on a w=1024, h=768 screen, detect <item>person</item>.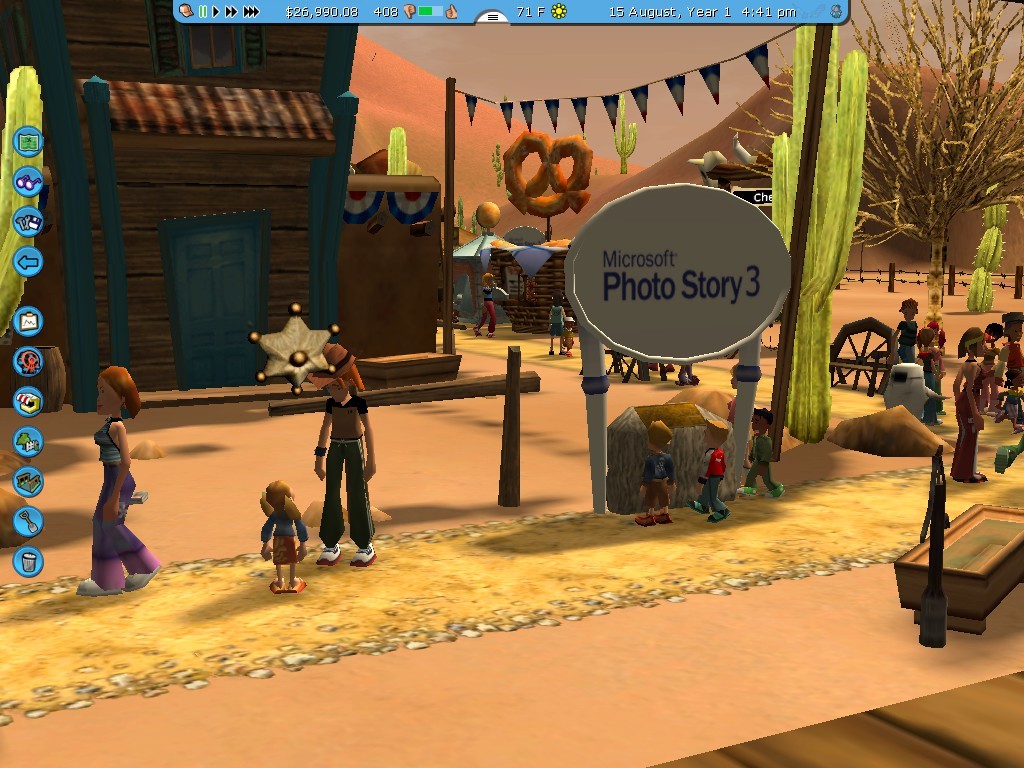
(left=906, top=324, right=950, bottom=424).
